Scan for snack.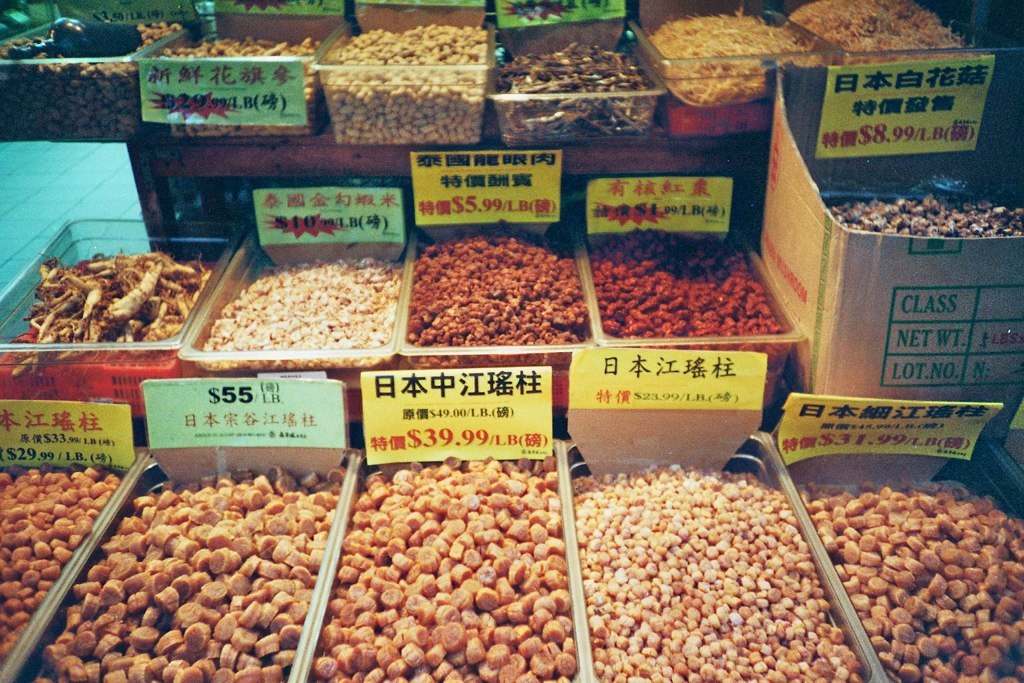
Scan result: 30/462/345/681.
